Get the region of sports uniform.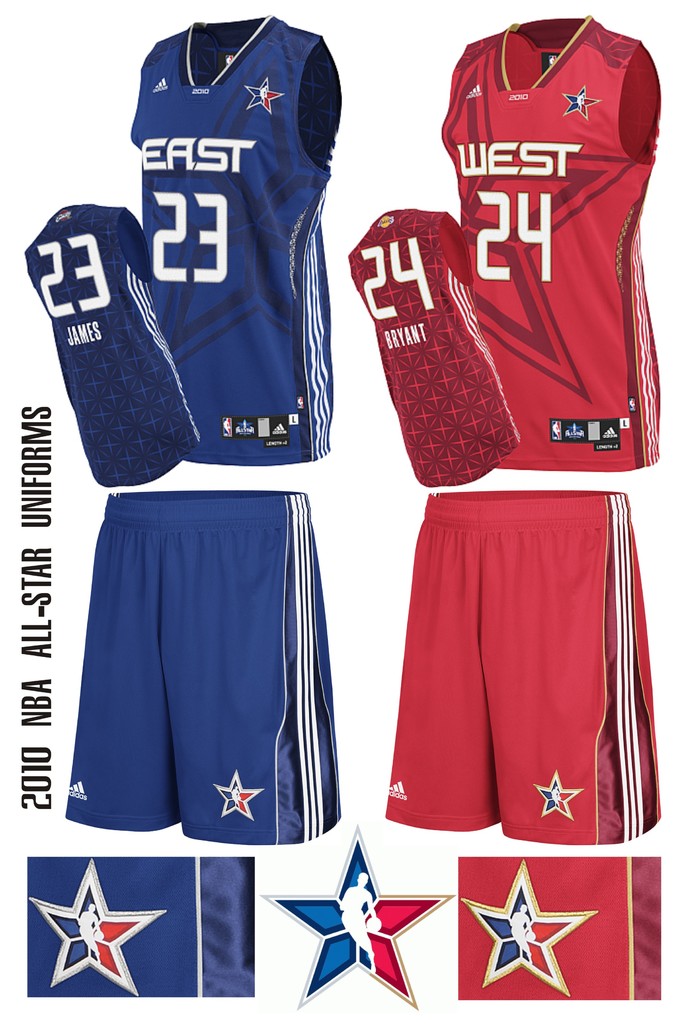
region(375, 477, 680, 840).
